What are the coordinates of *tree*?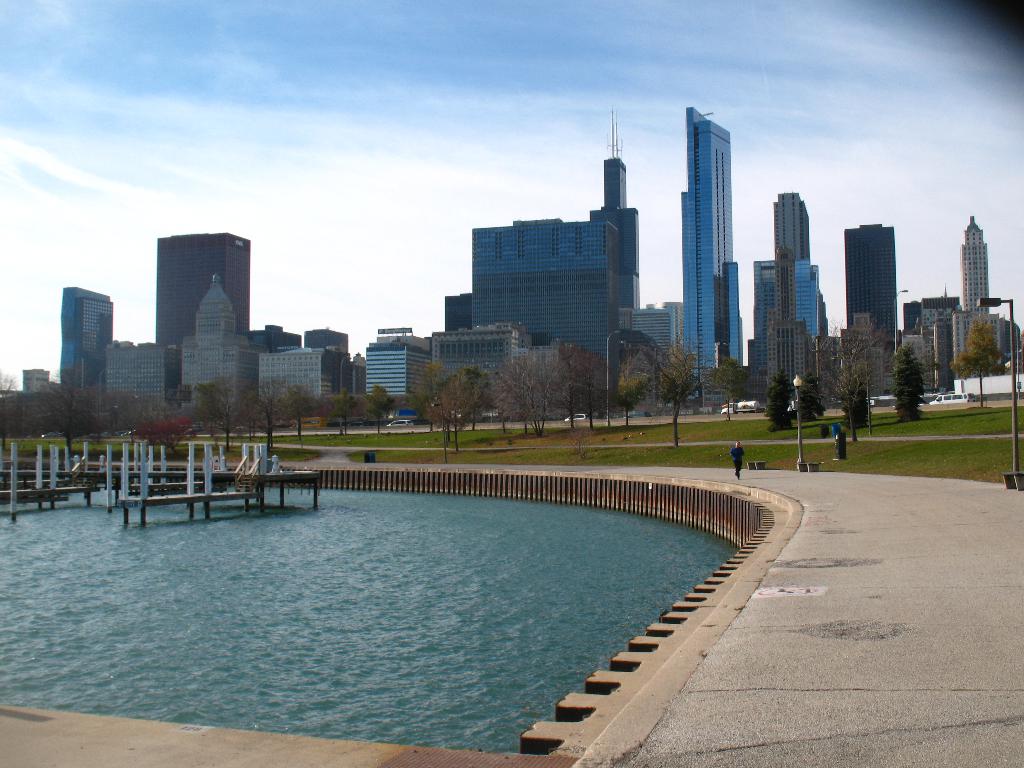
[291, 383, 317, 435].
